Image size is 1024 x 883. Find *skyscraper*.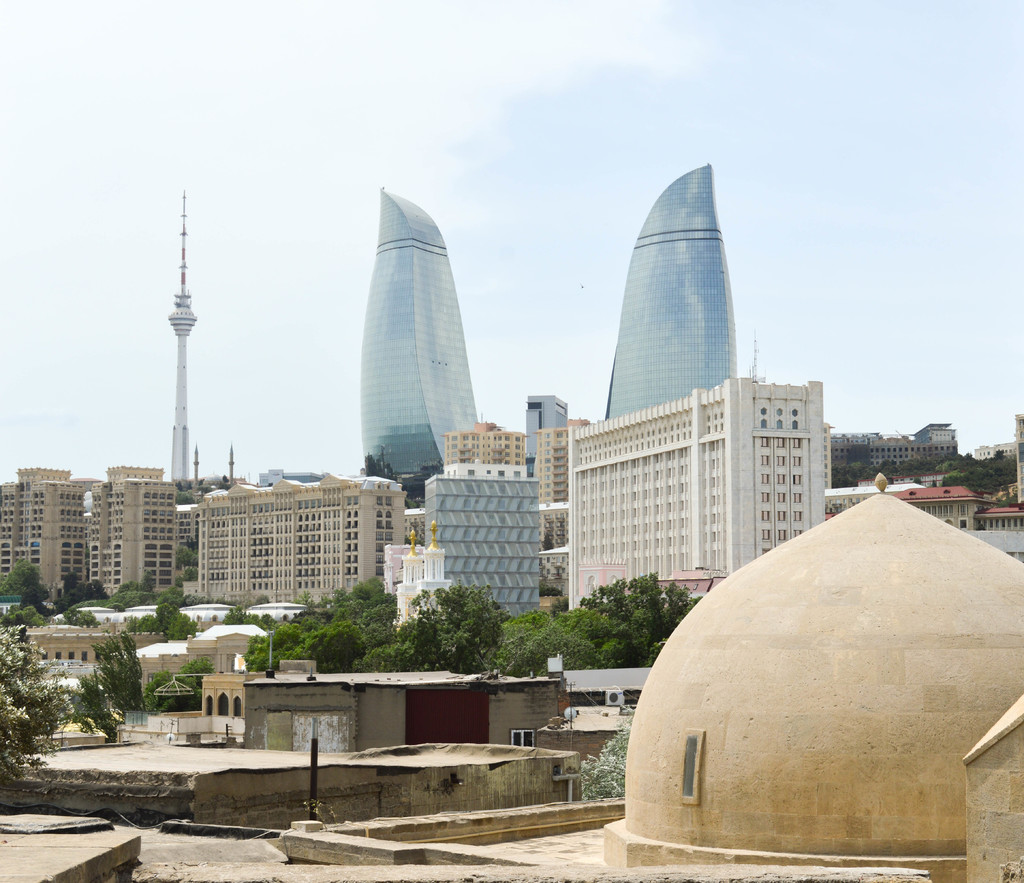
crop(341, 175, 492, 515).
